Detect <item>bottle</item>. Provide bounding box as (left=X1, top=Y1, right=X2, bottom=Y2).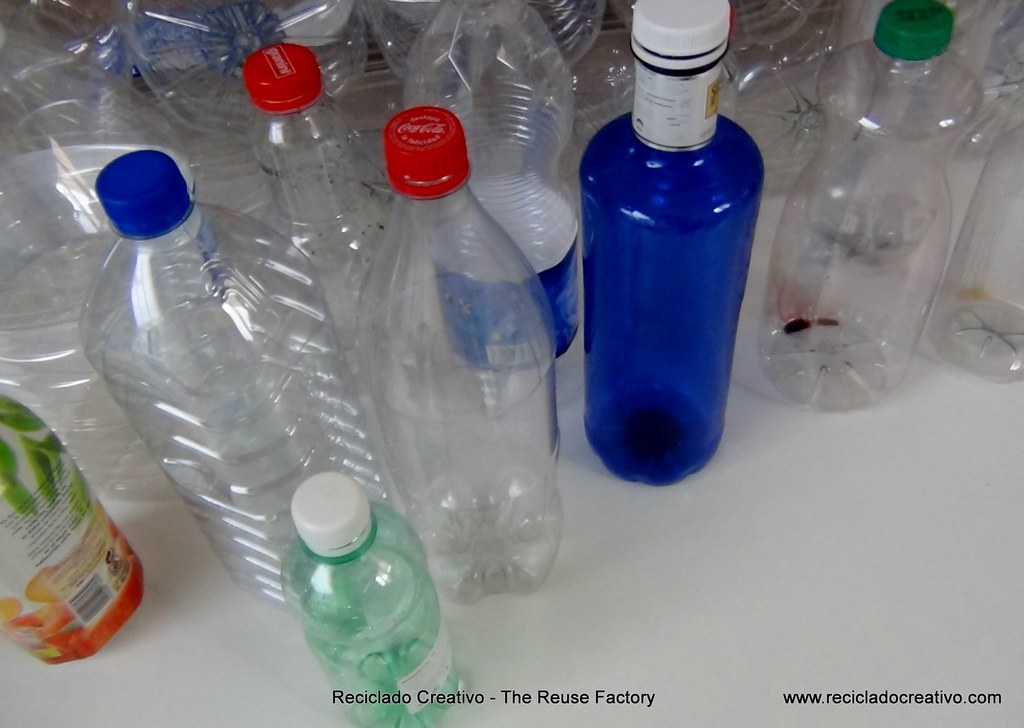
(left=922, top=127, right=1023, bottom=387).
